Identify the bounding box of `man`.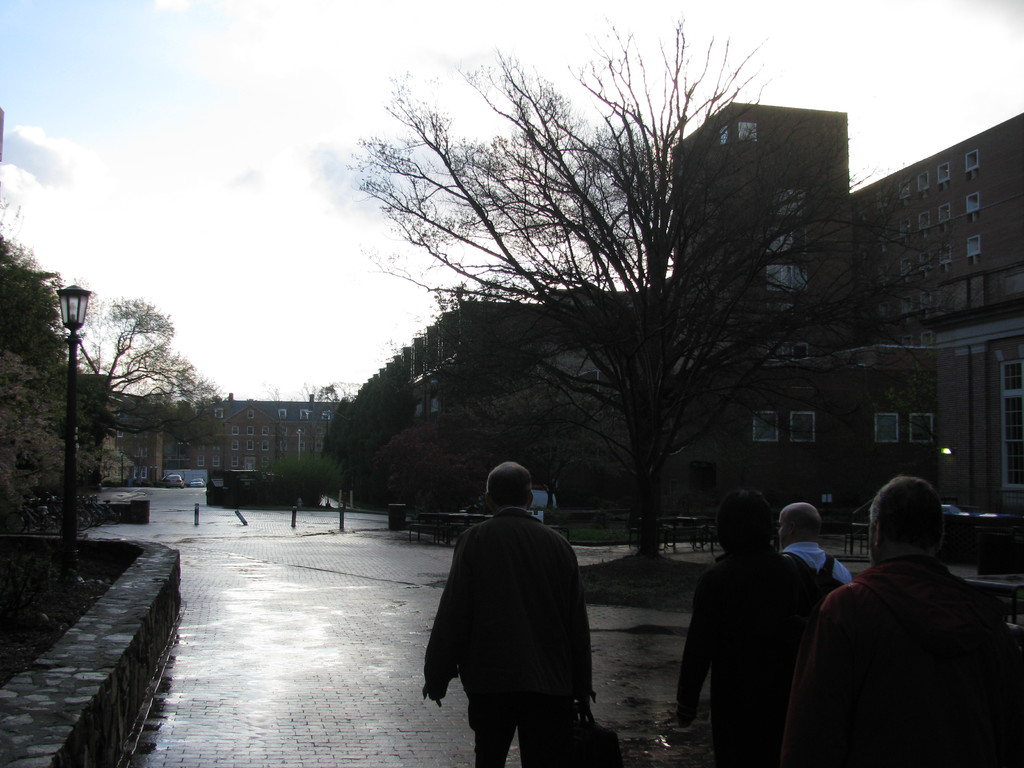
779, 472, 1023, 767.
